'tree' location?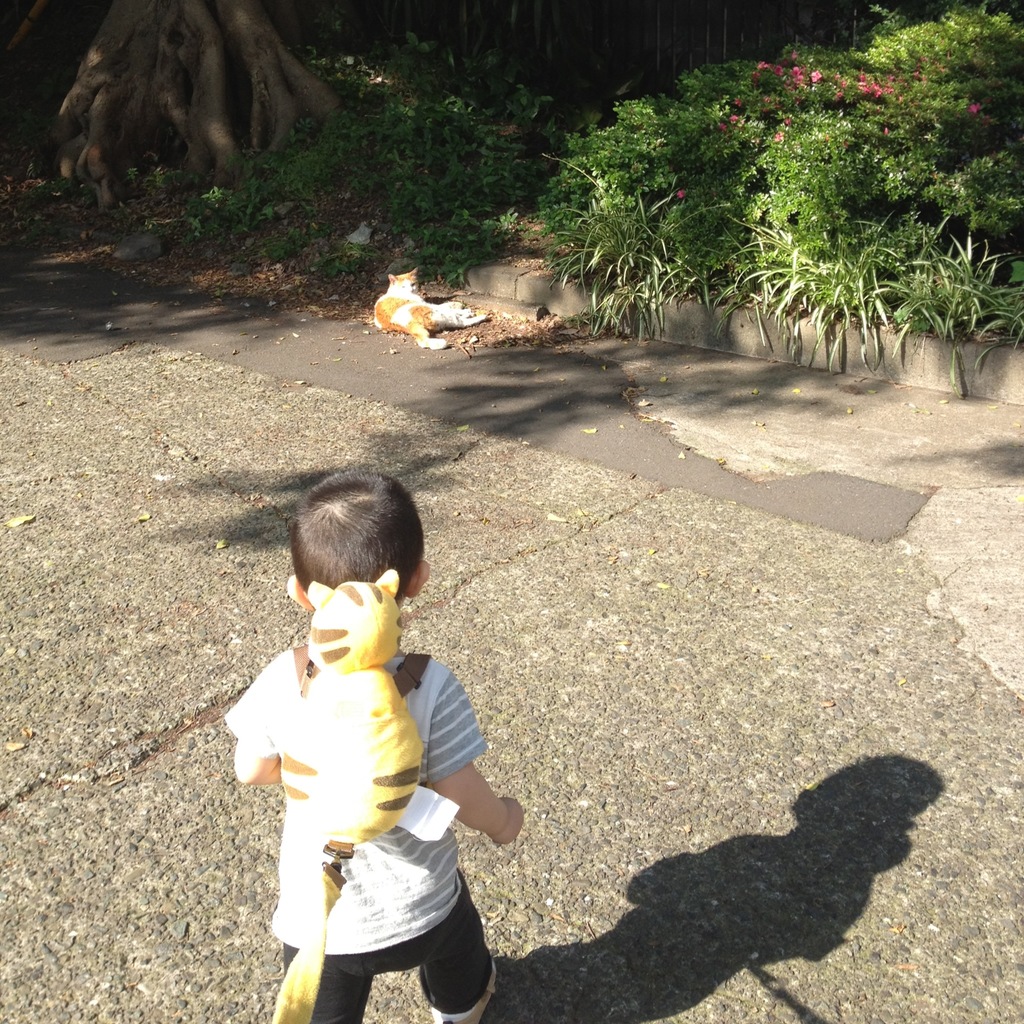
(6, 0, 323, 204)
